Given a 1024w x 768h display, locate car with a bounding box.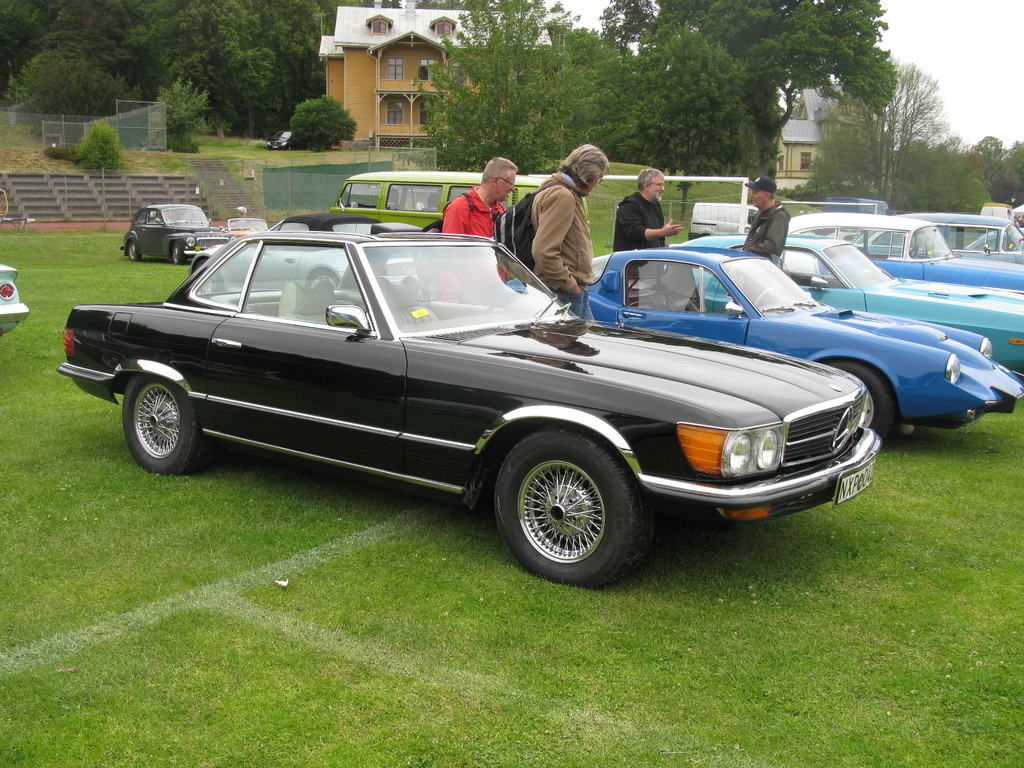
Located: Rect(668, 226, 1023, 376).
